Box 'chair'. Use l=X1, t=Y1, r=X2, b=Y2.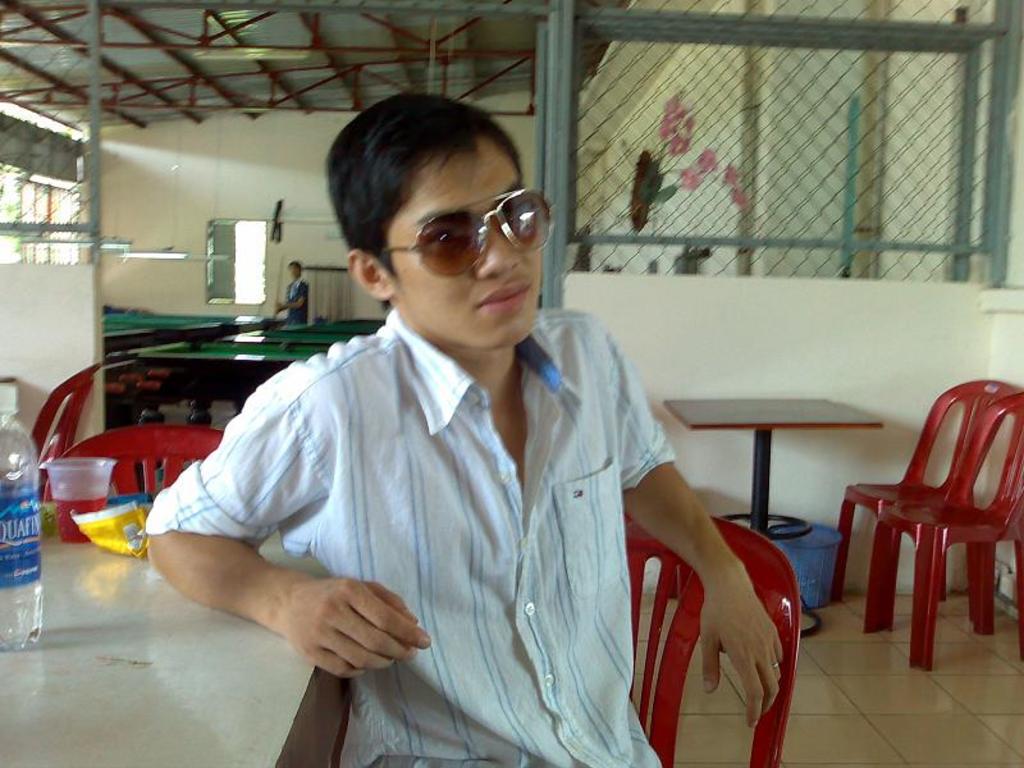
l=626, t=508, r=797, b=767.
